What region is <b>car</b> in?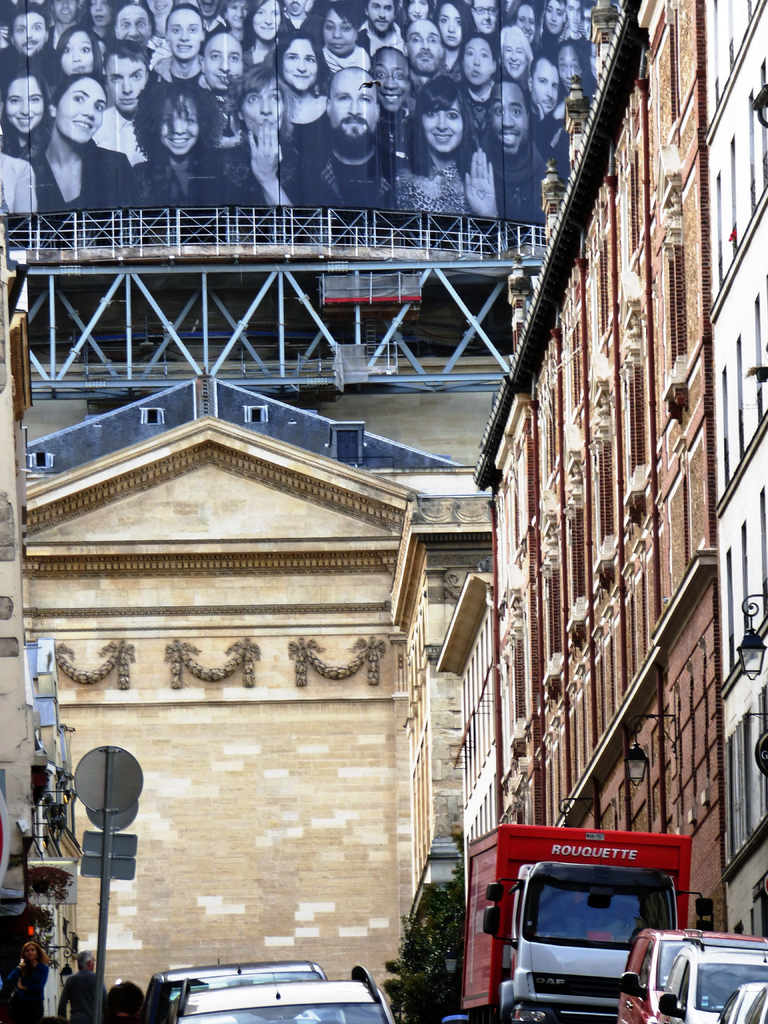
(x1=170, y1=966, x2=402, y2=1023).
